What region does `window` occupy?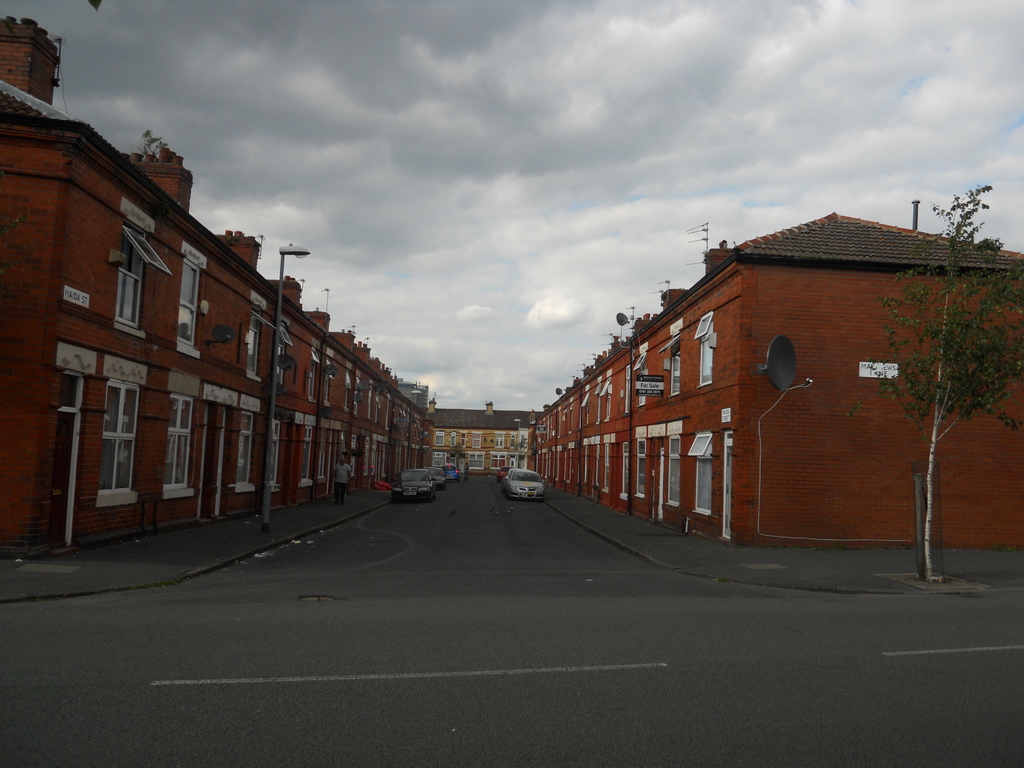
detection(107, 193, 174, 346).
